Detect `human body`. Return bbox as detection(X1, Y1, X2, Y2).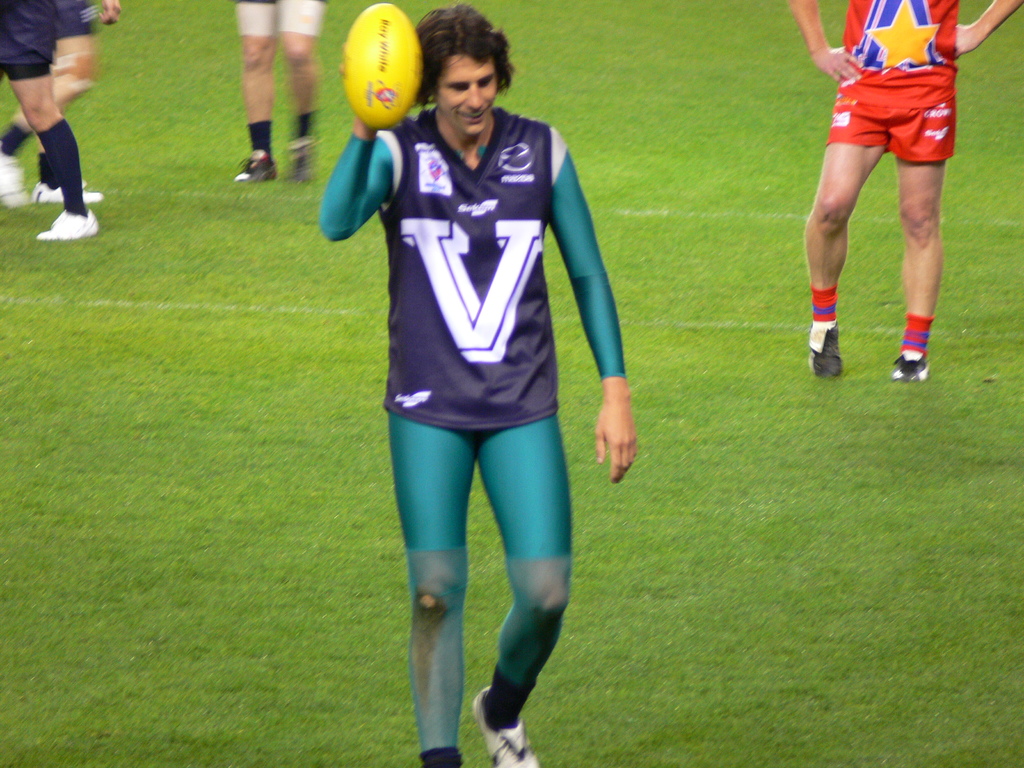
detection(0, 0, 132, 249).
